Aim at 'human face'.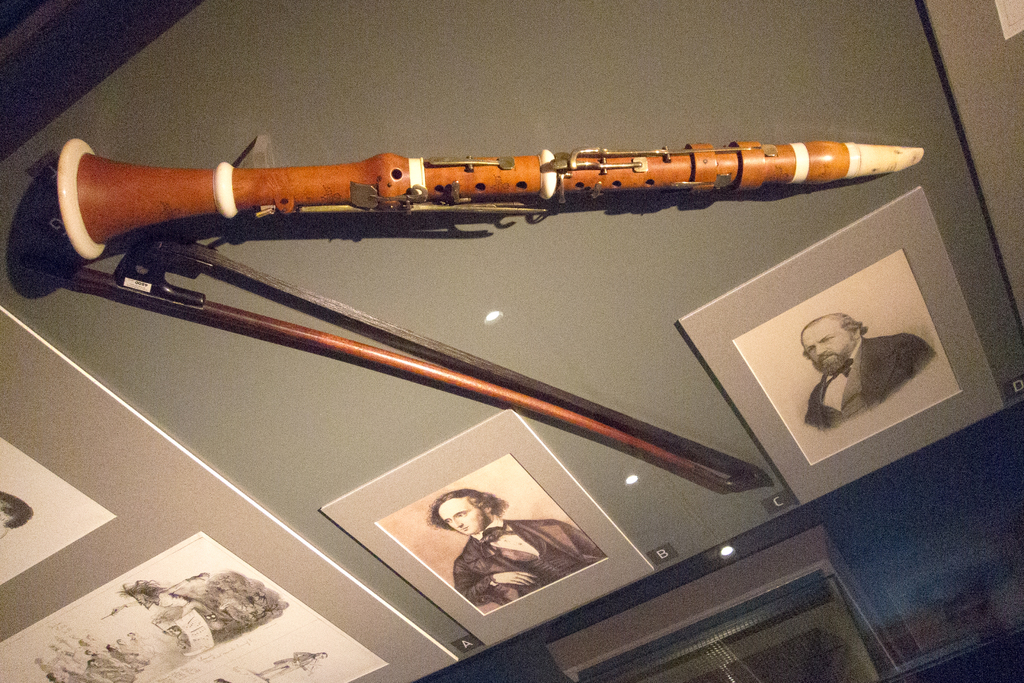
Aimed at left=437, top=498, right=481, bottom=538.
